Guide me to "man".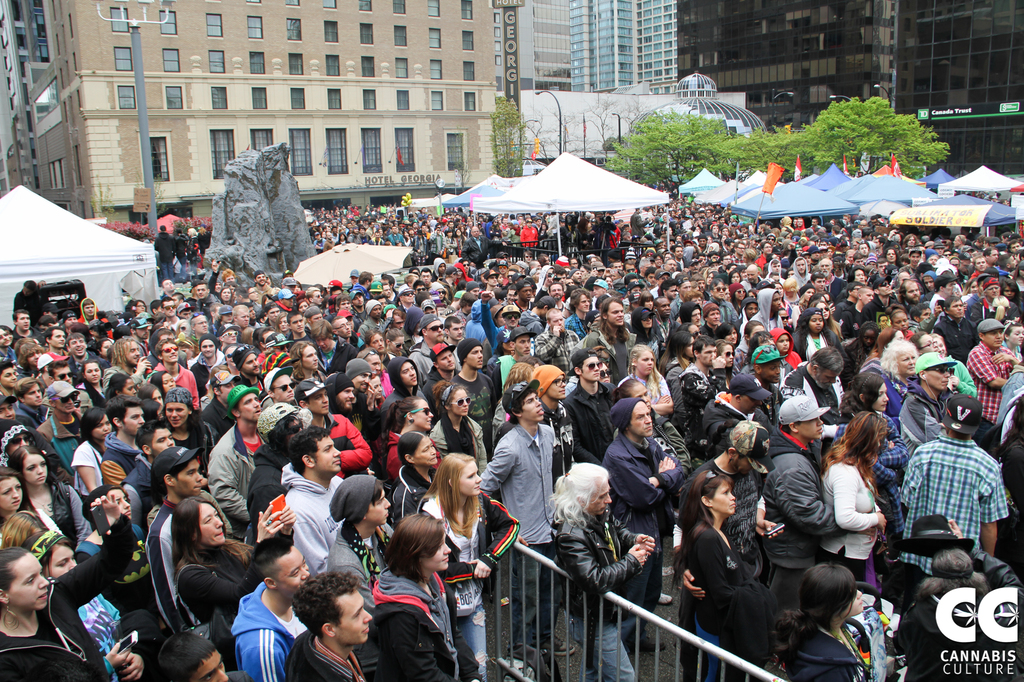
Guidance: <box>721,226,727,235</box>.
